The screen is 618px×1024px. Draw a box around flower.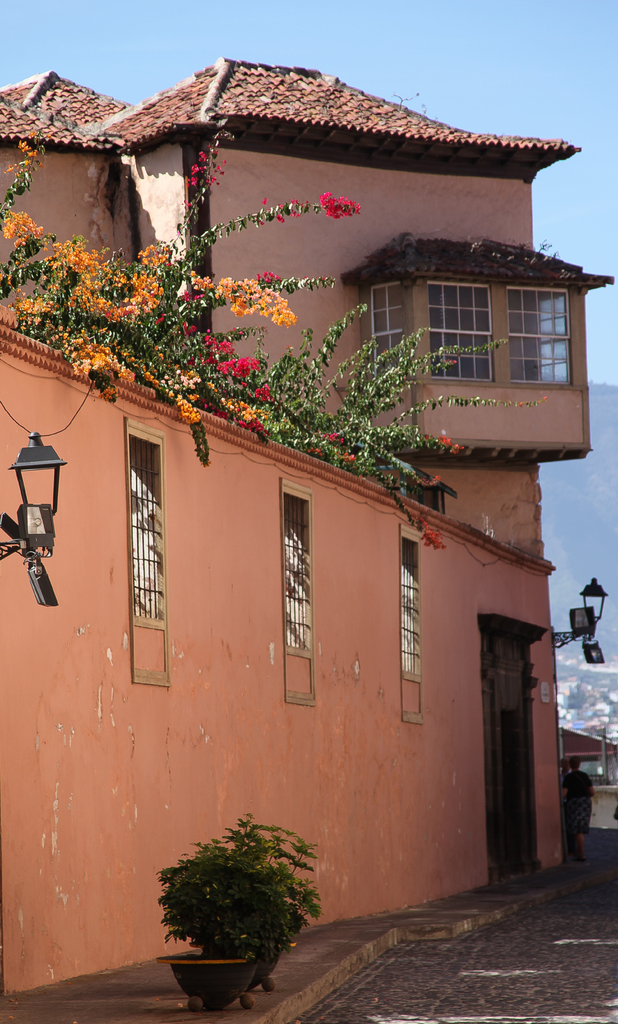
[1, 138, 42, 179].
